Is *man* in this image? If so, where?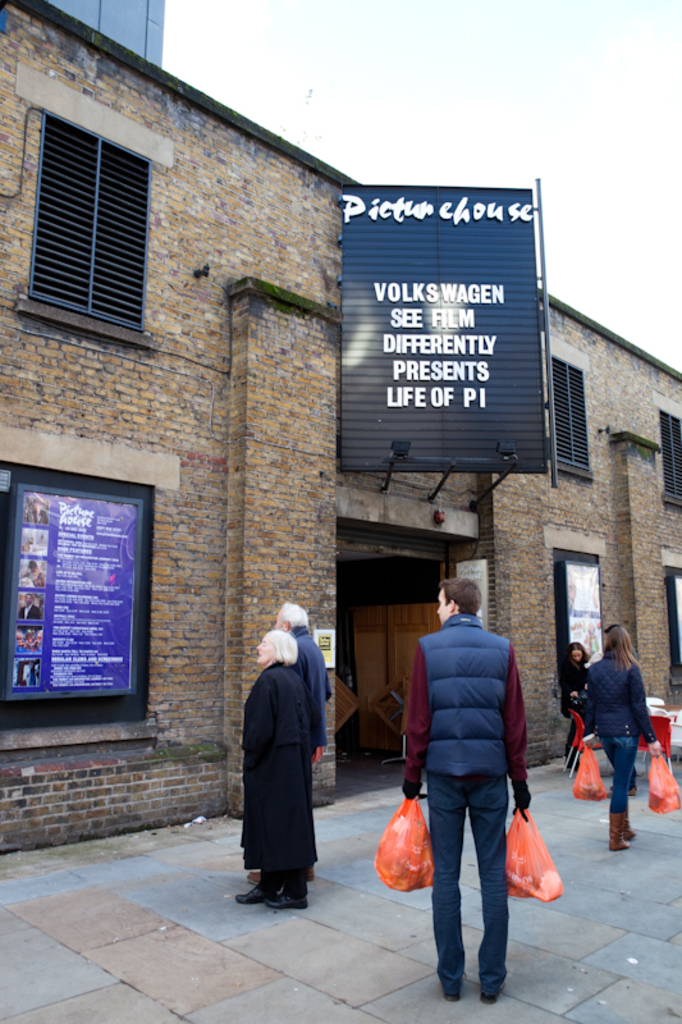
Yes, at 273/600/337/778.
